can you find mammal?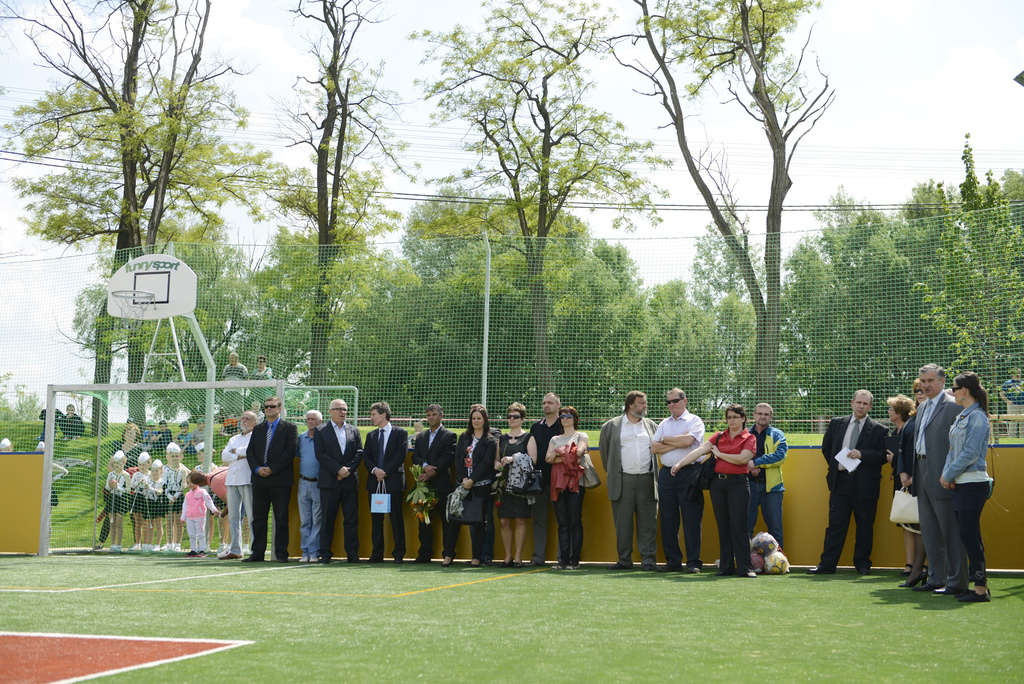
Yes, bounding box: 522/389/572/567.
